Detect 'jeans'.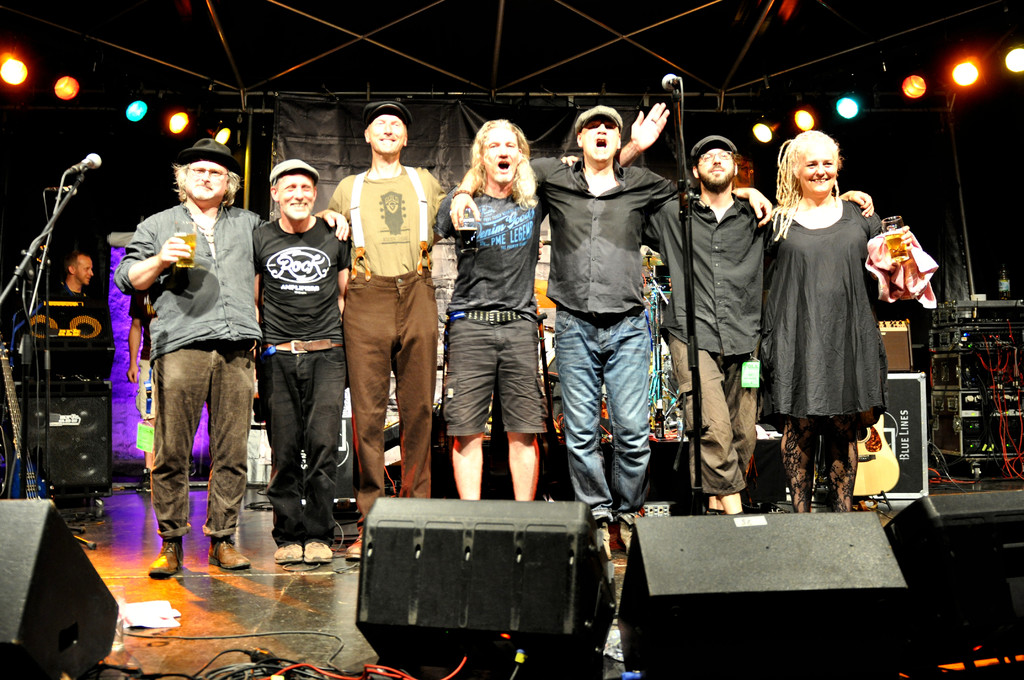
Detected at box=[444, 303, 545, 435].
